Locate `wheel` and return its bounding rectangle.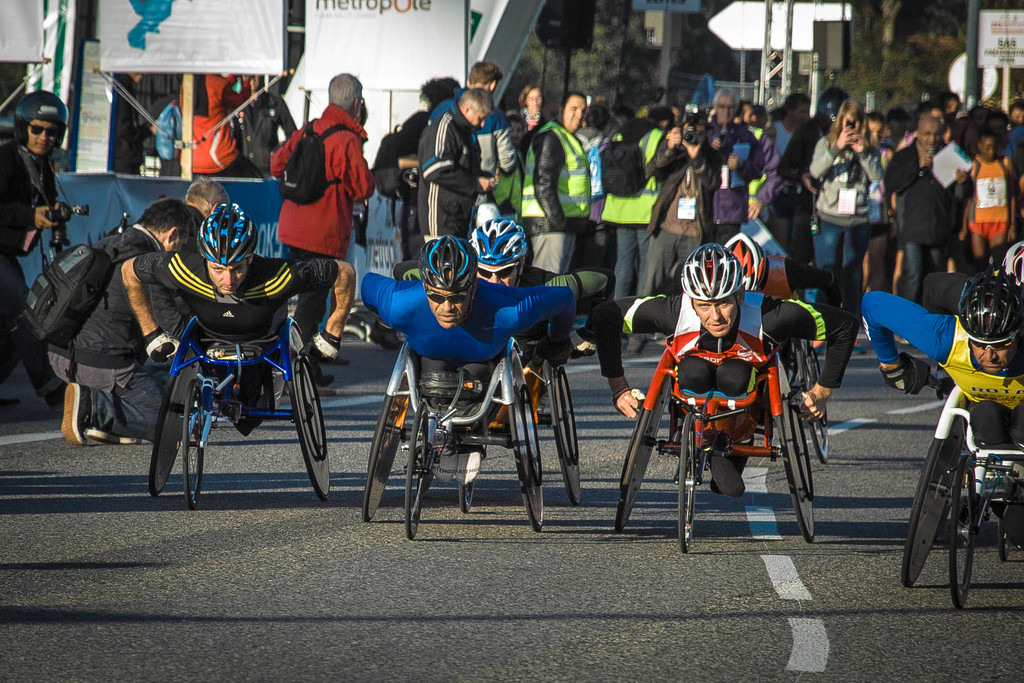
left=287, top=325, right=332, bottom=506.
